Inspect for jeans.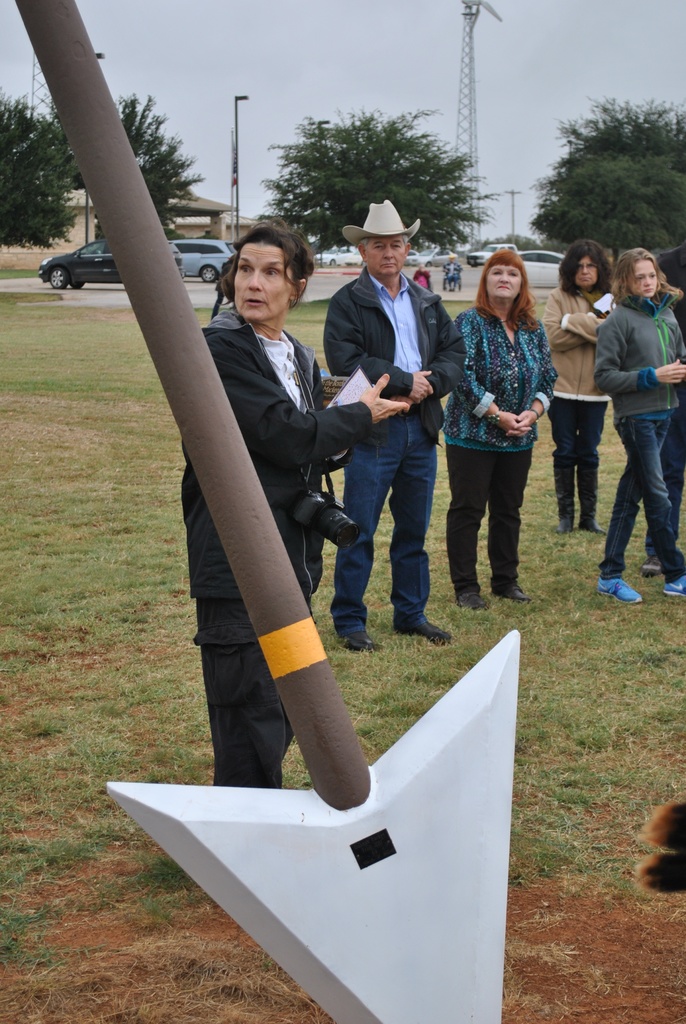
Inspection: <bbox>552, 396, 605, 524</bbox>.
